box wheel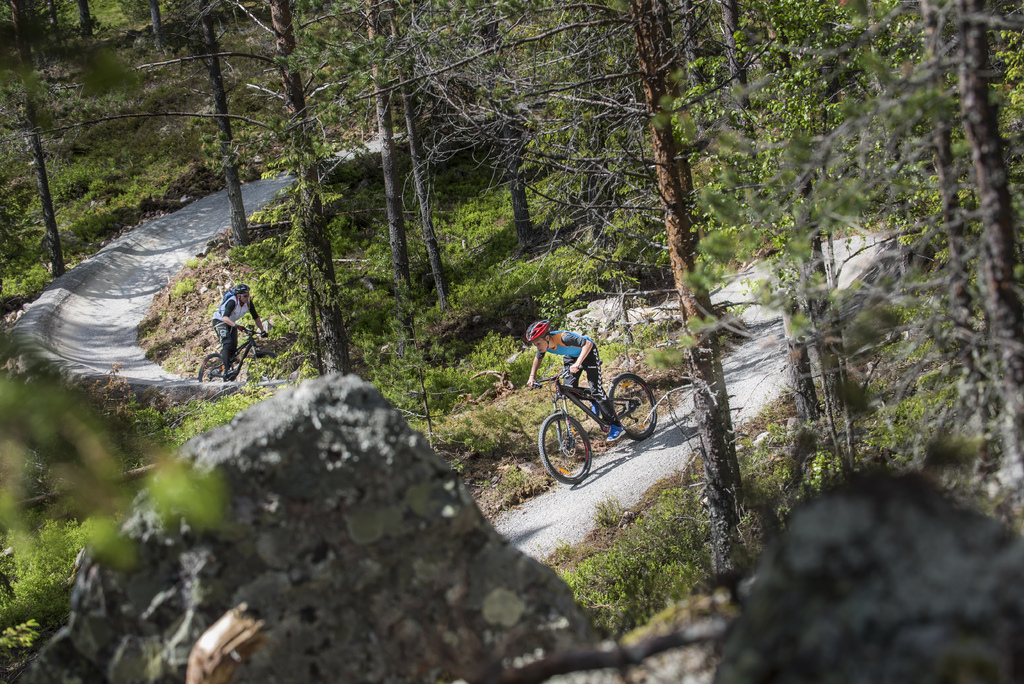
bbox=[605, 371, 664, 441]
